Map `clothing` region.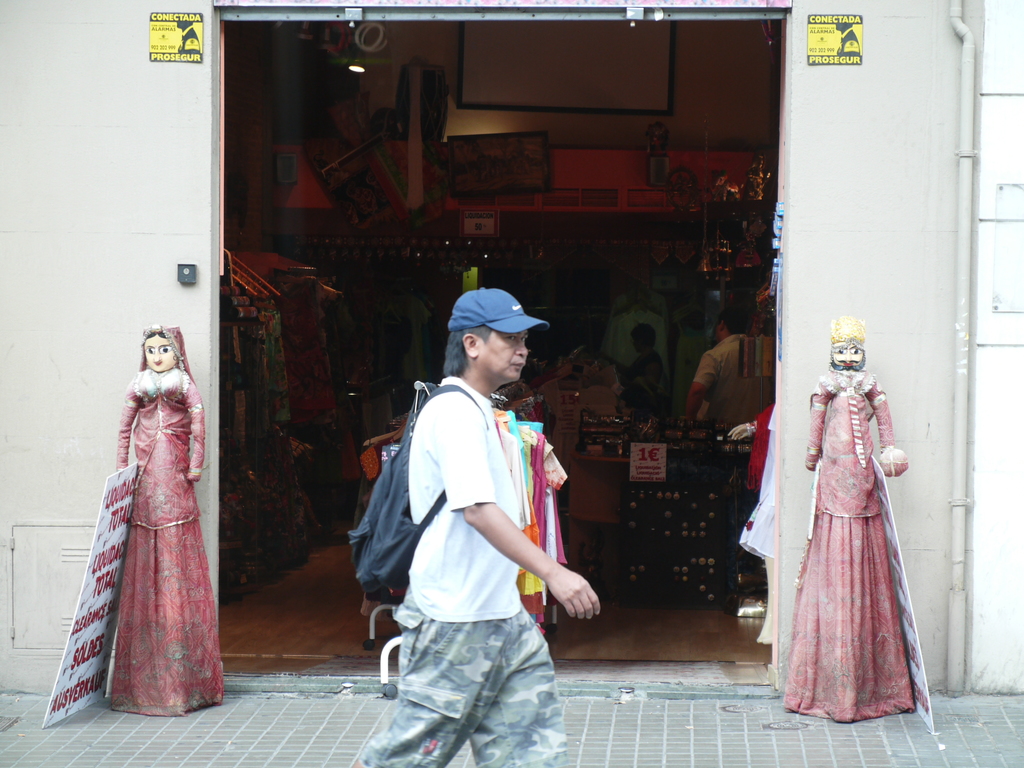
Mapped to pyautogui.locateOnScreen(780, 346, 924, 712).
